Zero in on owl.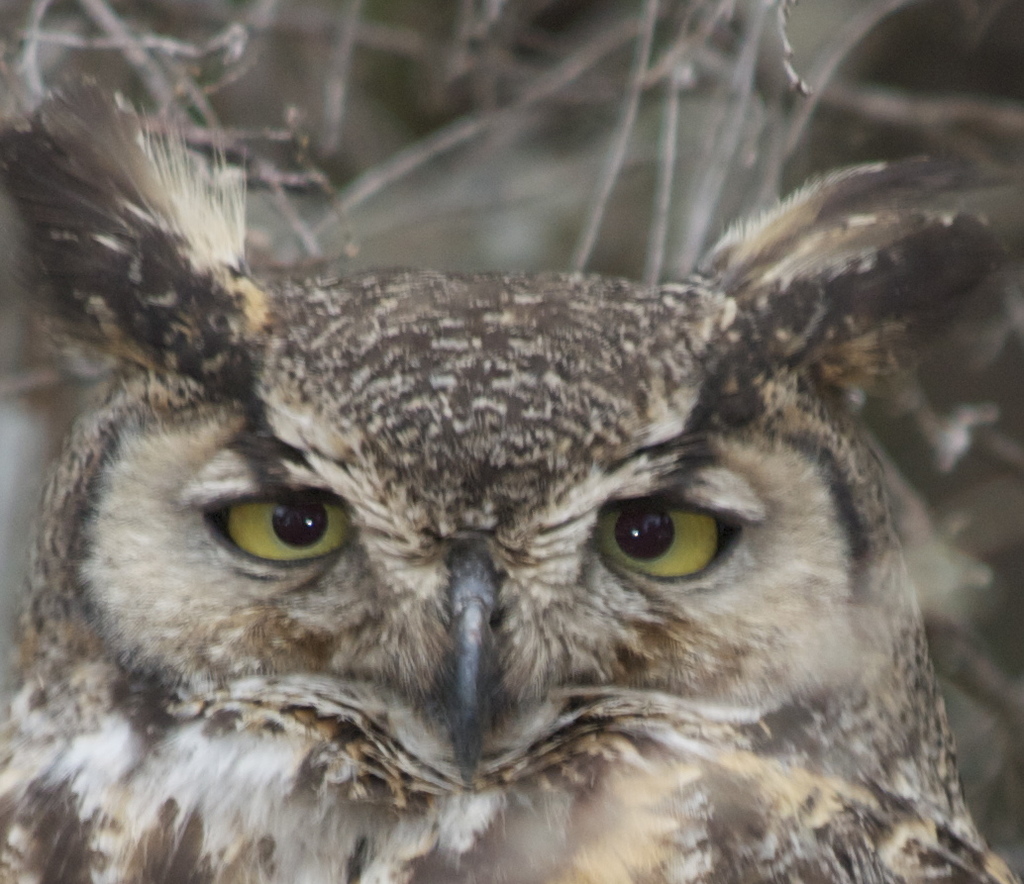
Zeroed in: l=0, t=65, r=1023, b=883.
